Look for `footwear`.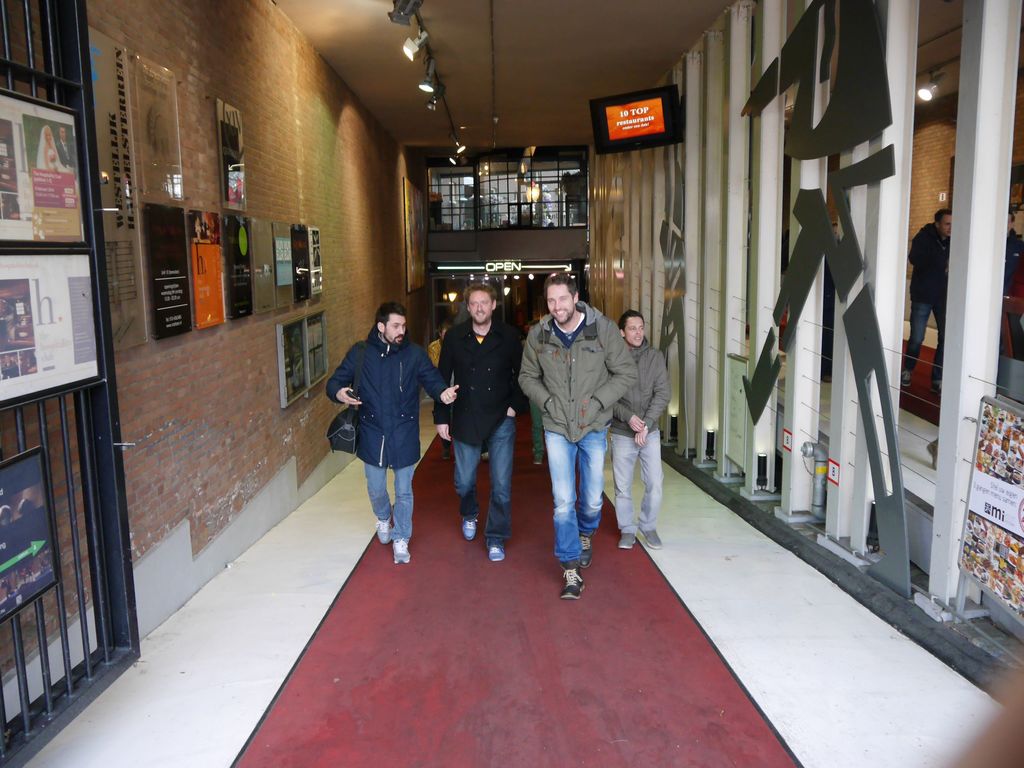
Found: [left=904, top=371, right=912, bottom=387].
